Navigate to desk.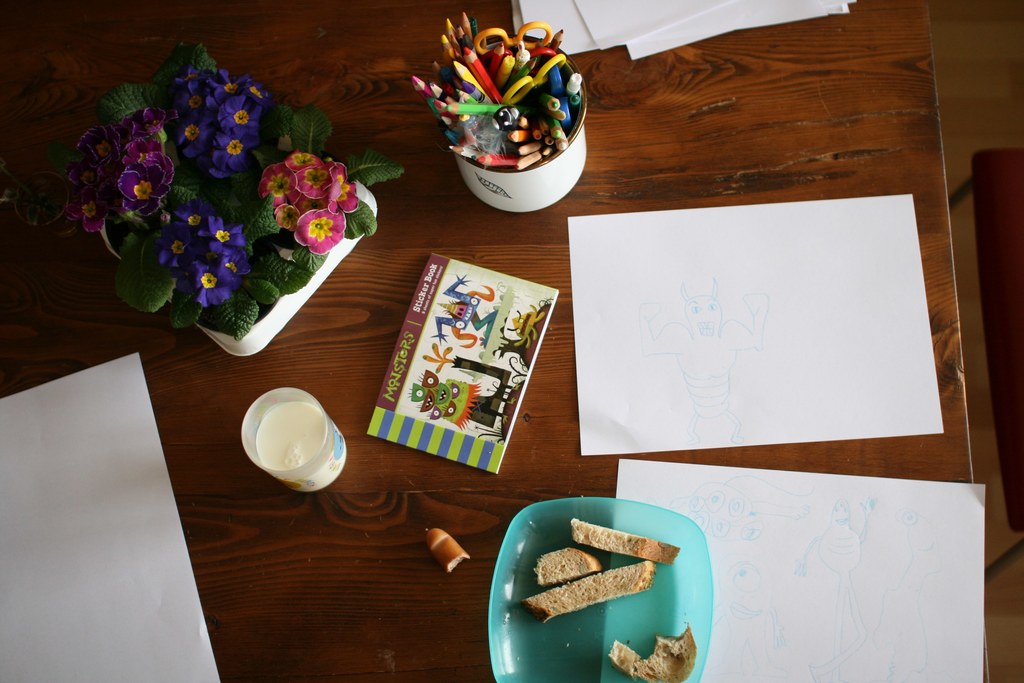
Navigation target: <box>0,0,989,682</box>.
